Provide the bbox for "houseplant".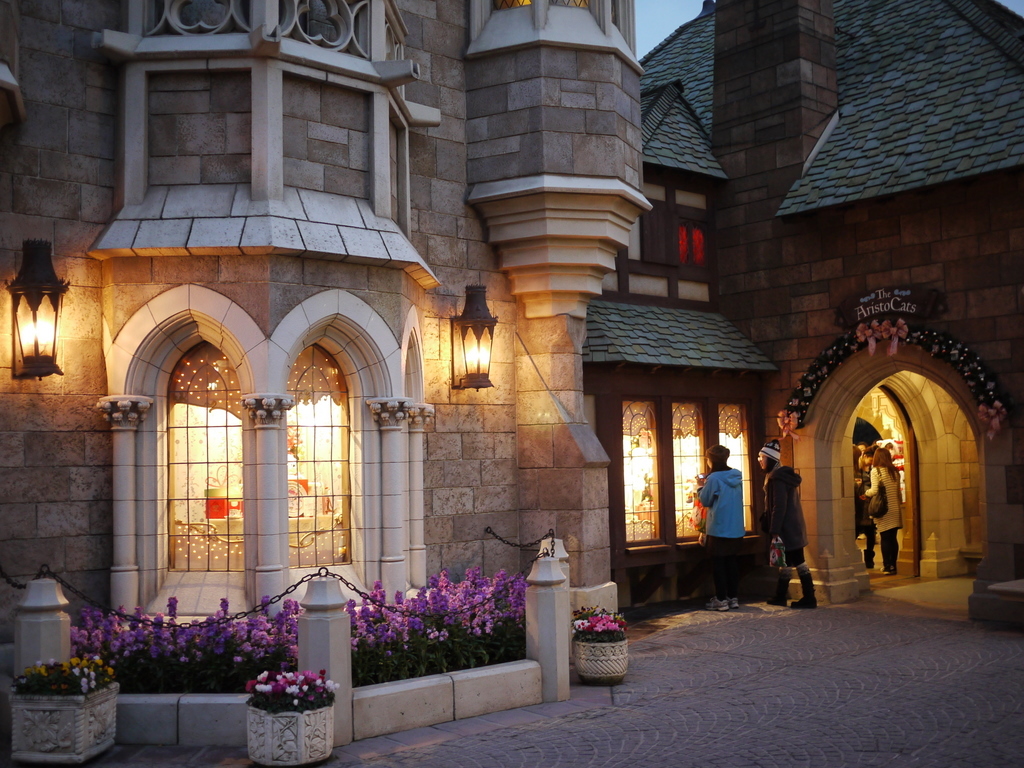
<box>224,671,337,742</box>.
